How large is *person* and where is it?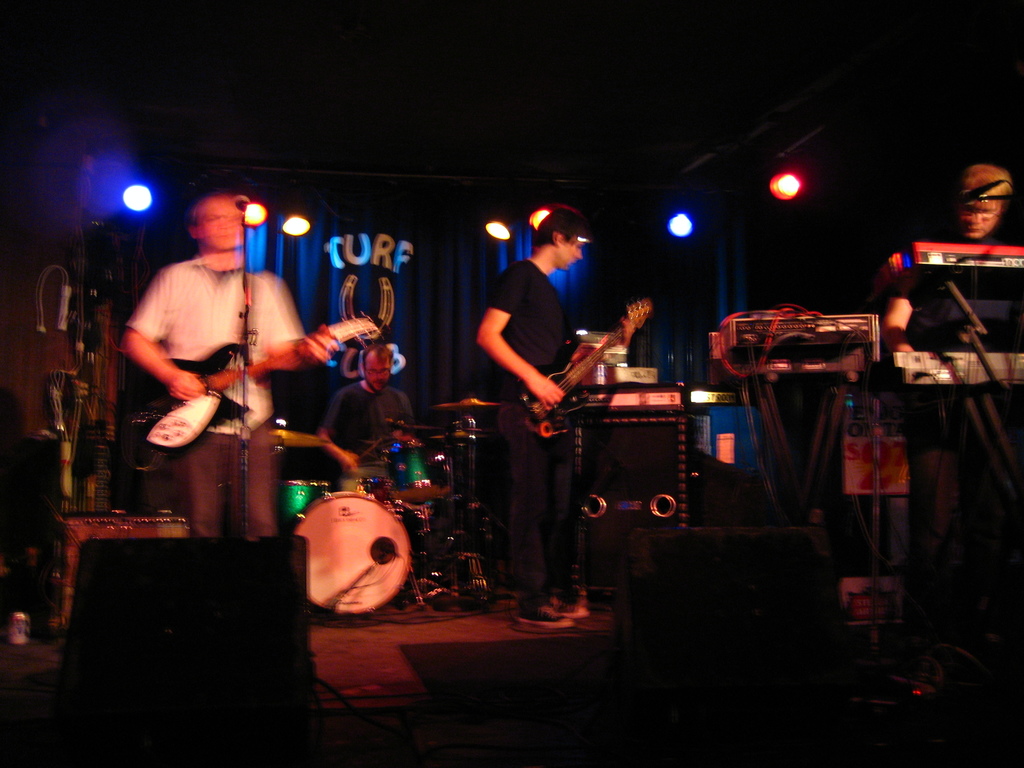
Bounding box: [x1=877, y1=167, x2=1023, y2=607].
